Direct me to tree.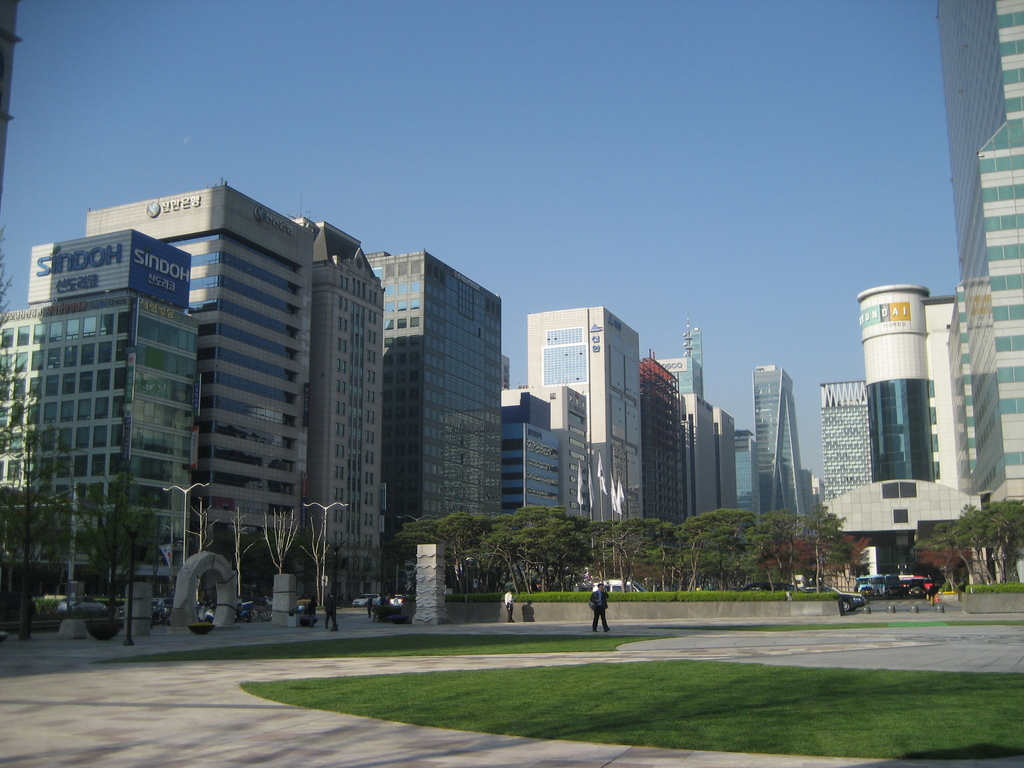
Direction: select_region(799, 510, 843, 589).
